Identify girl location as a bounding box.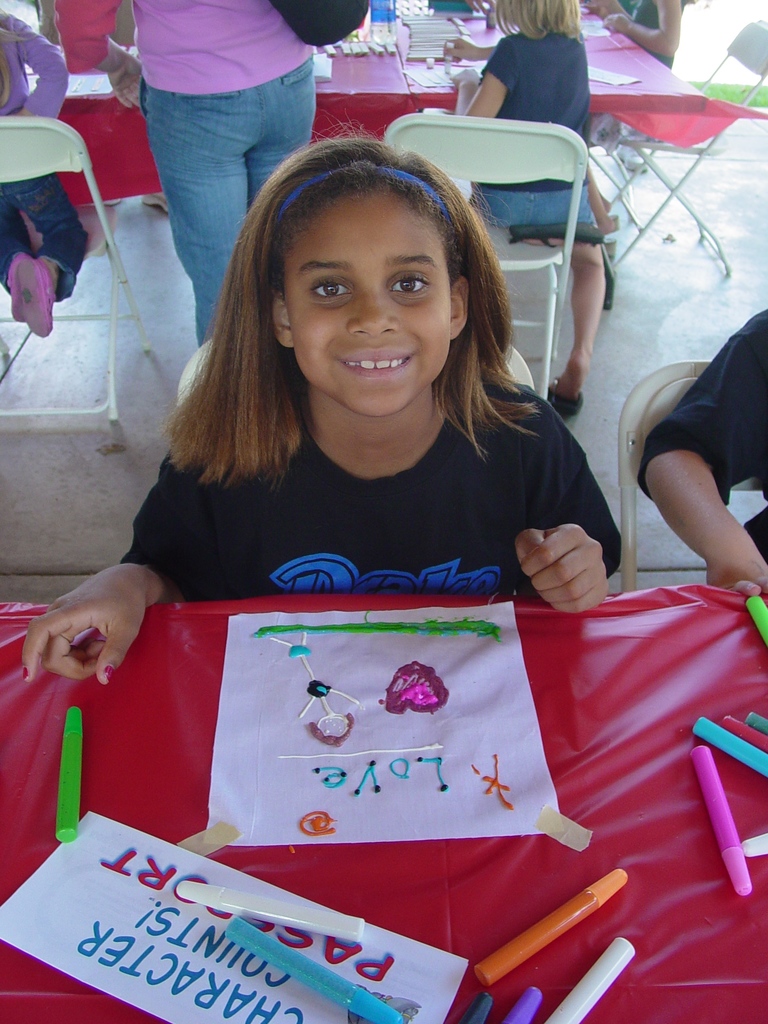
Rect(13, 110, 622, 694).
